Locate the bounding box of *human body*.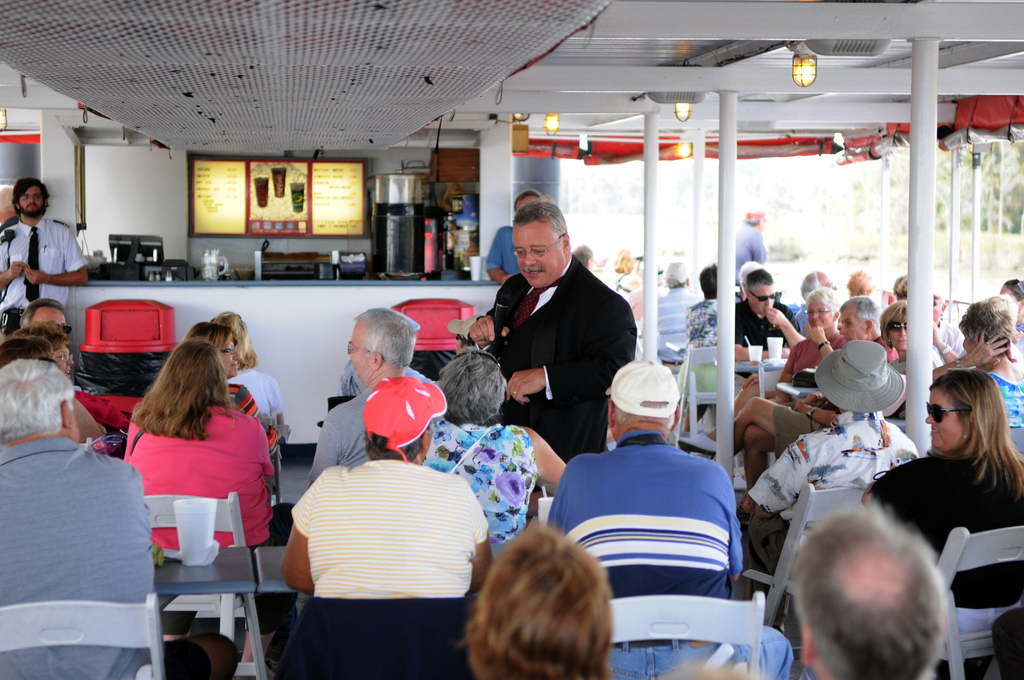
Bounding box: 856/448/1023/679.
